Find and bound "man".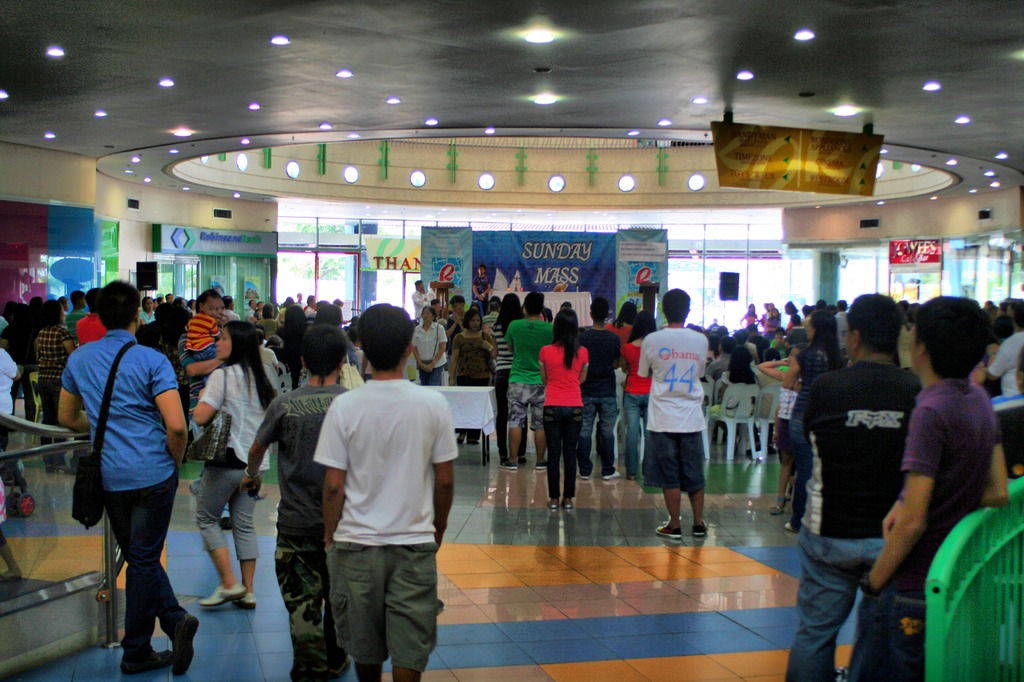
Bound: bbox=[997, 302, 1006, 316].
